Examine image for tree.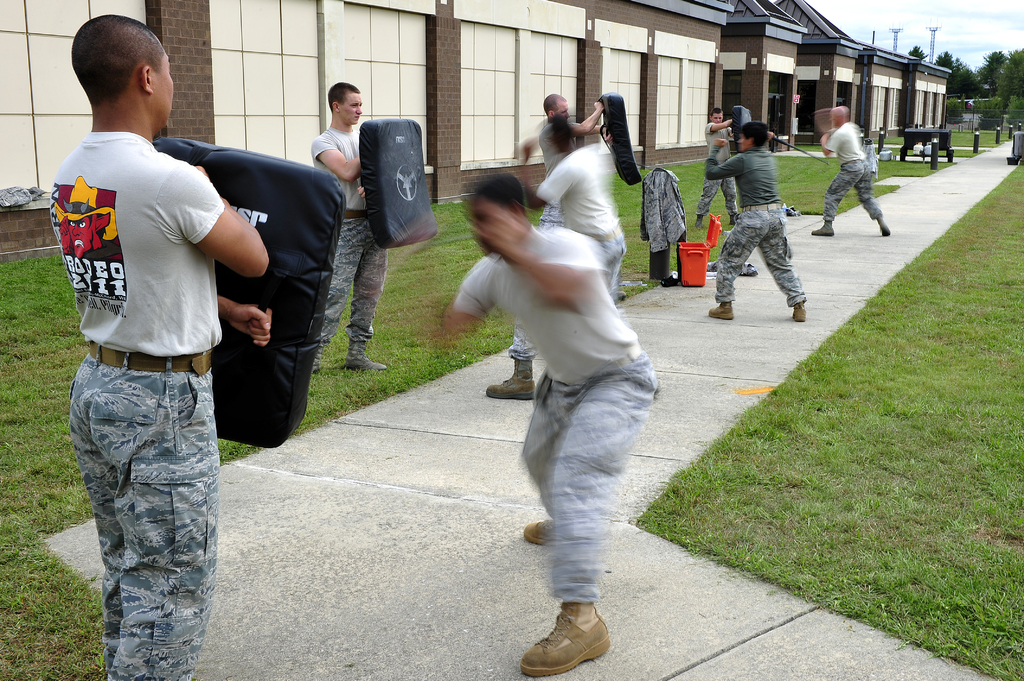
Examination result: <region>907, 43, 927, 62</region>.
